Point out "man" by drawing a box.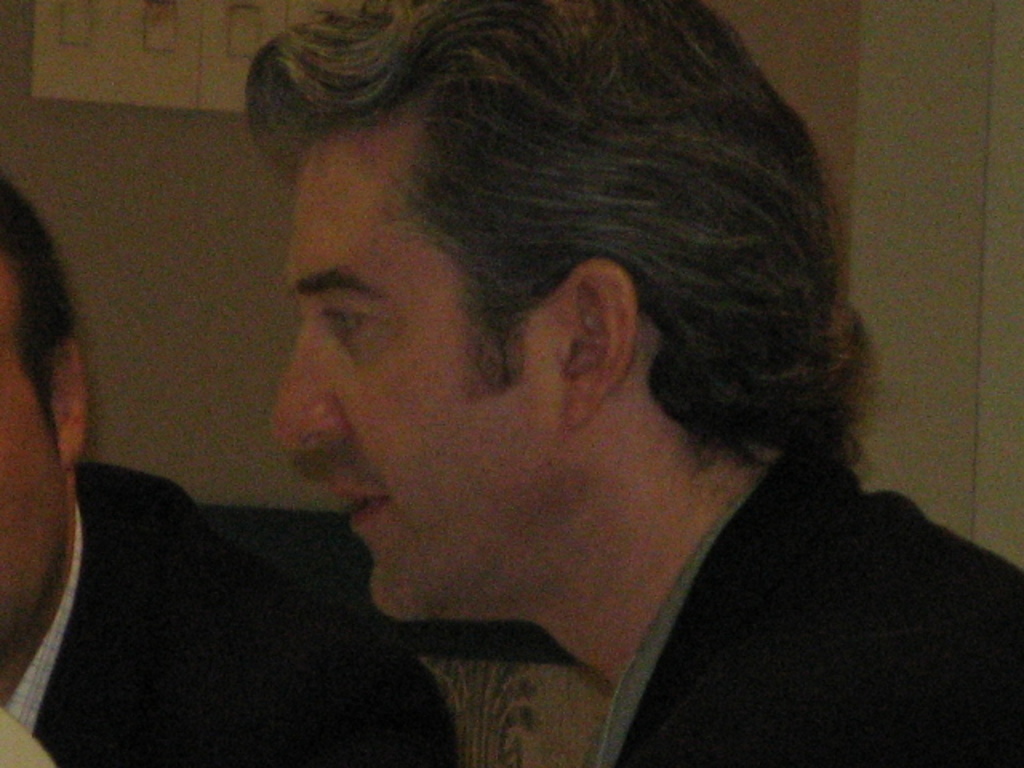
x1=0, y1=181, x2=451, y2=766.
